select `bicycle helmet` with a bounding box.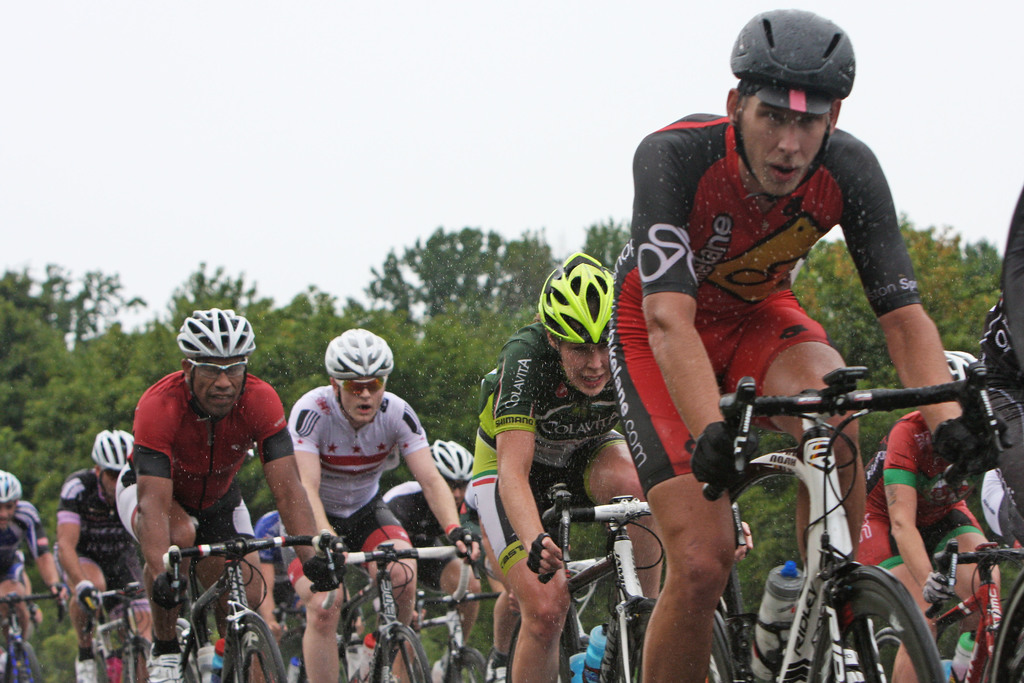
1/464/19/507.
